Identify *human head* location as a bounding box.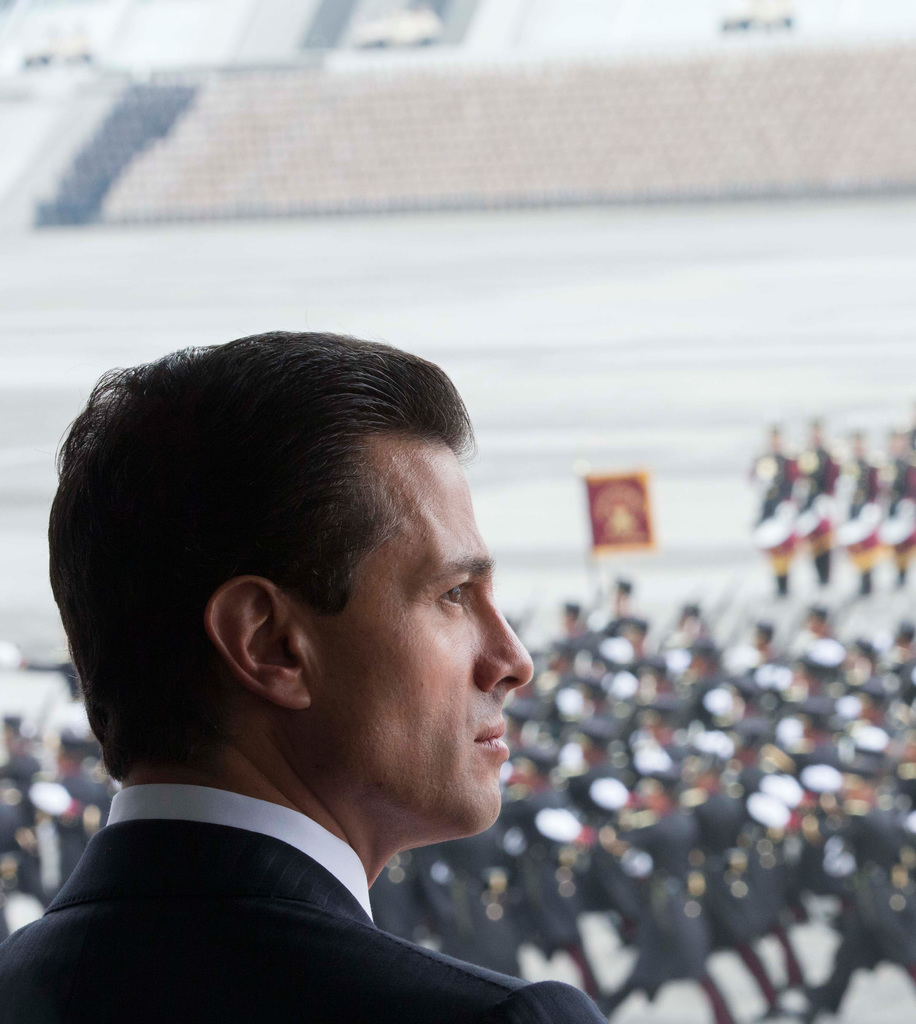
<box>70,337,518,837</box>.
